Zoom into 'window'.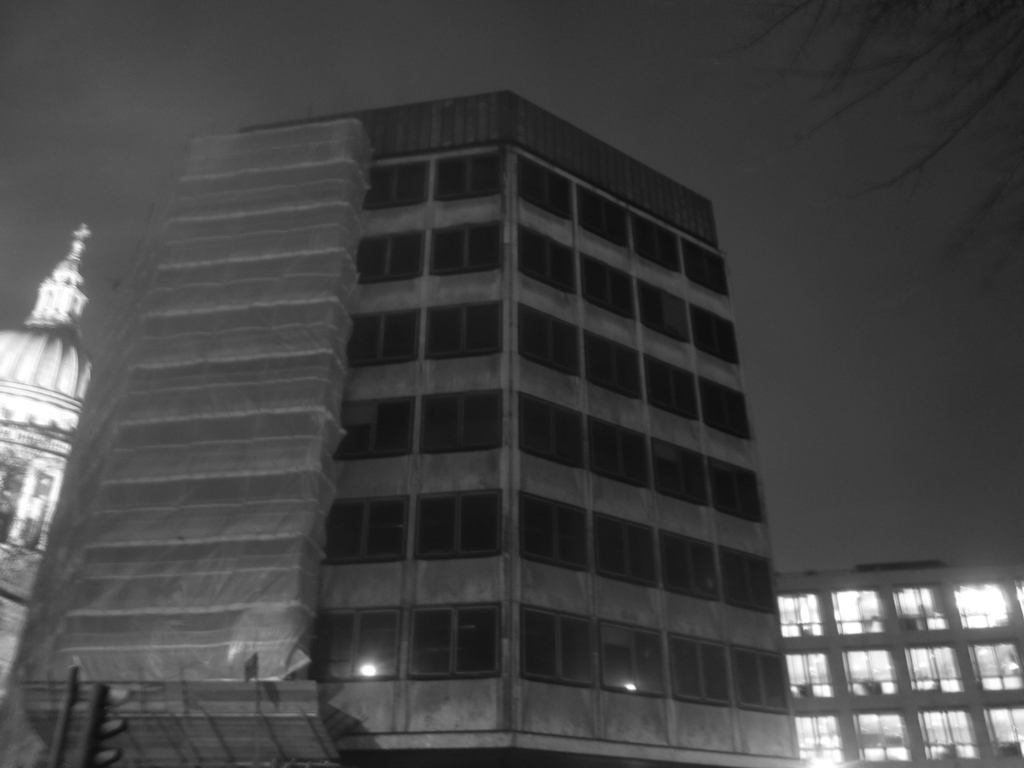
Zoom target: rect(979, 699, 1023, 758).
